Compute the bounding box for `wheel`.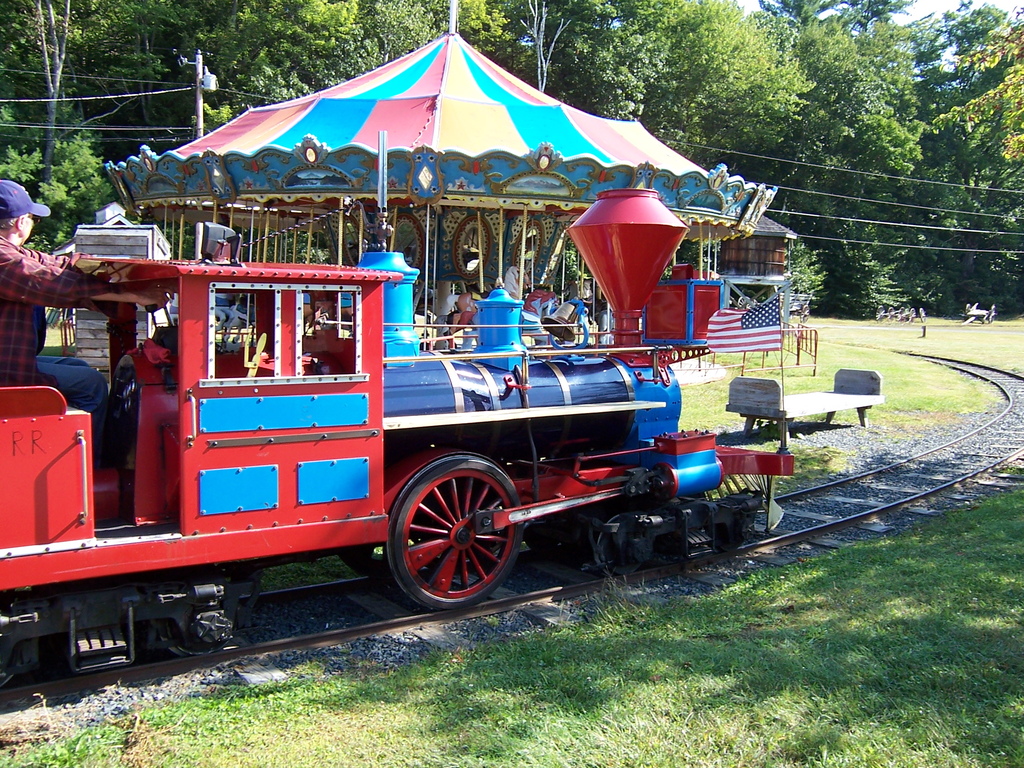
box(390, 454, 519, 609).
